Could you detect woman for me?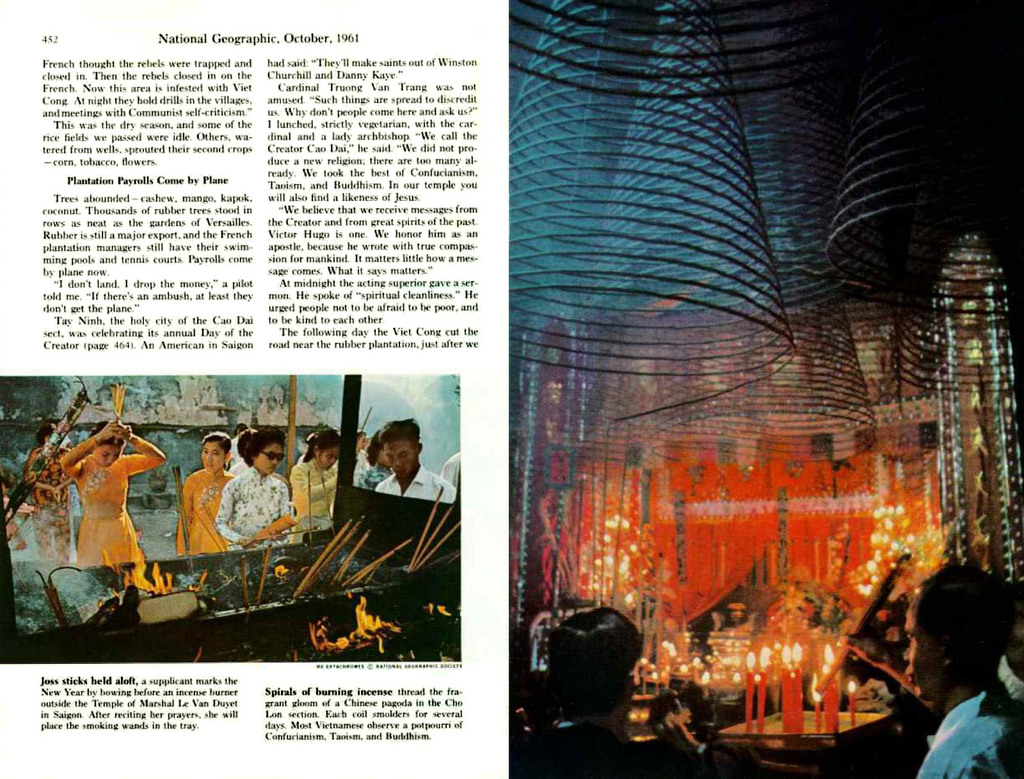
Detection result: l=346, t=433, r=367, b=487.
